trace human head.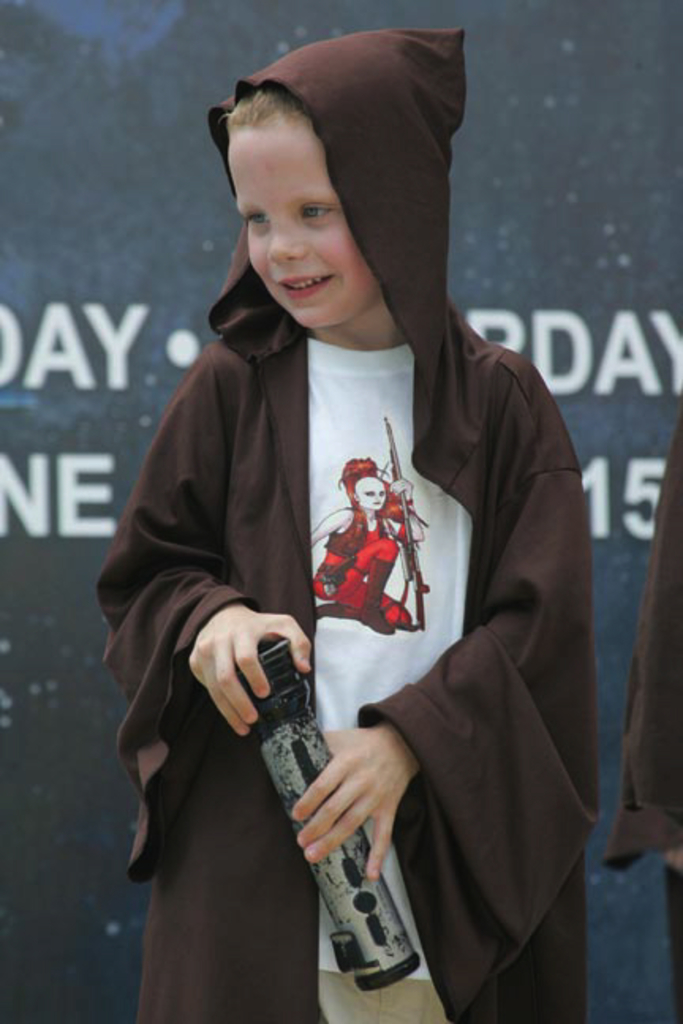
Traced to l=207, t=30, r=462, b=346.
